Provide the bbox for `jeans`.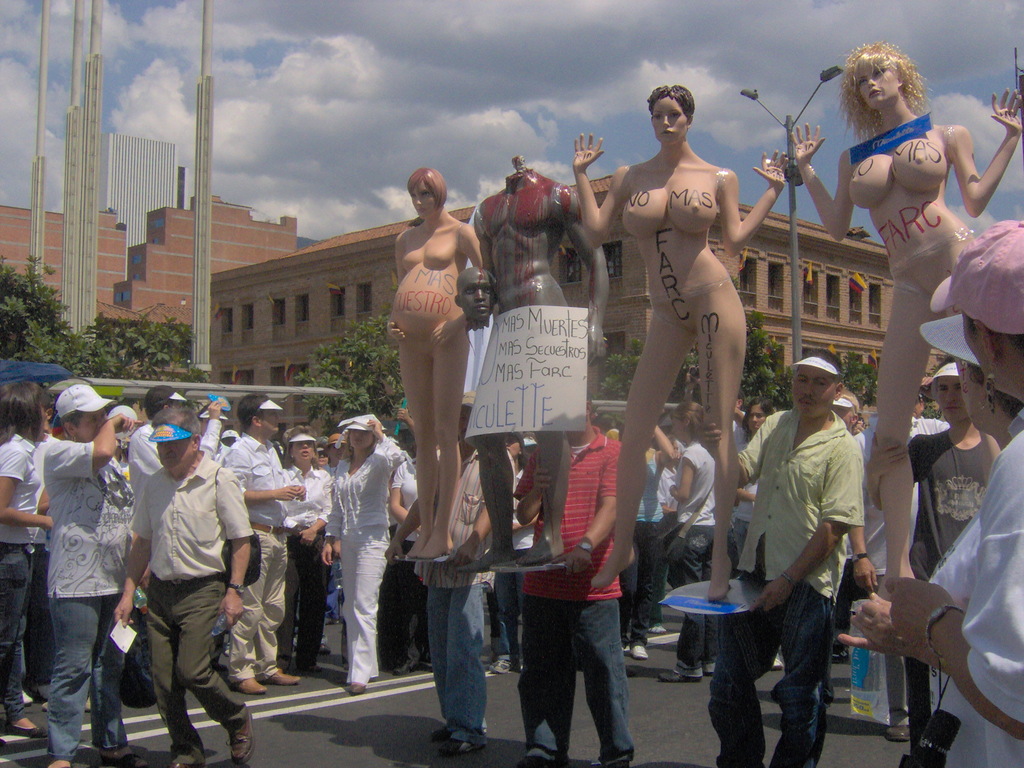
(335,516,394,671).
